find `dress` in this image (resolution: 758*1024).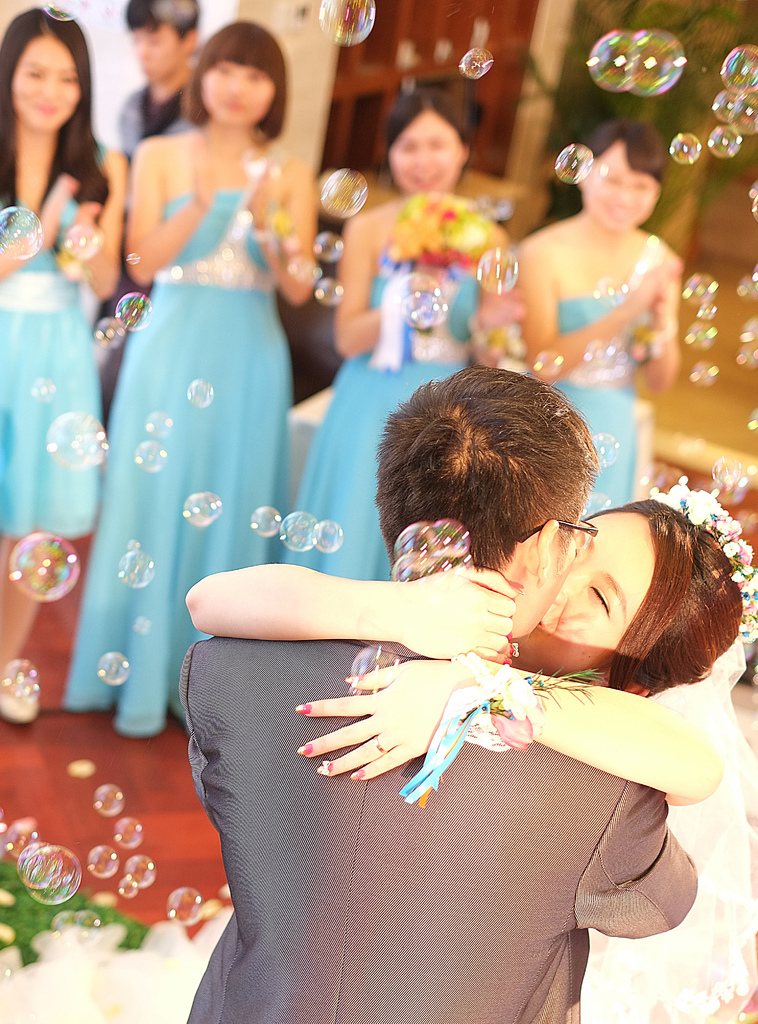
<box>0,200,98,547</box>.
